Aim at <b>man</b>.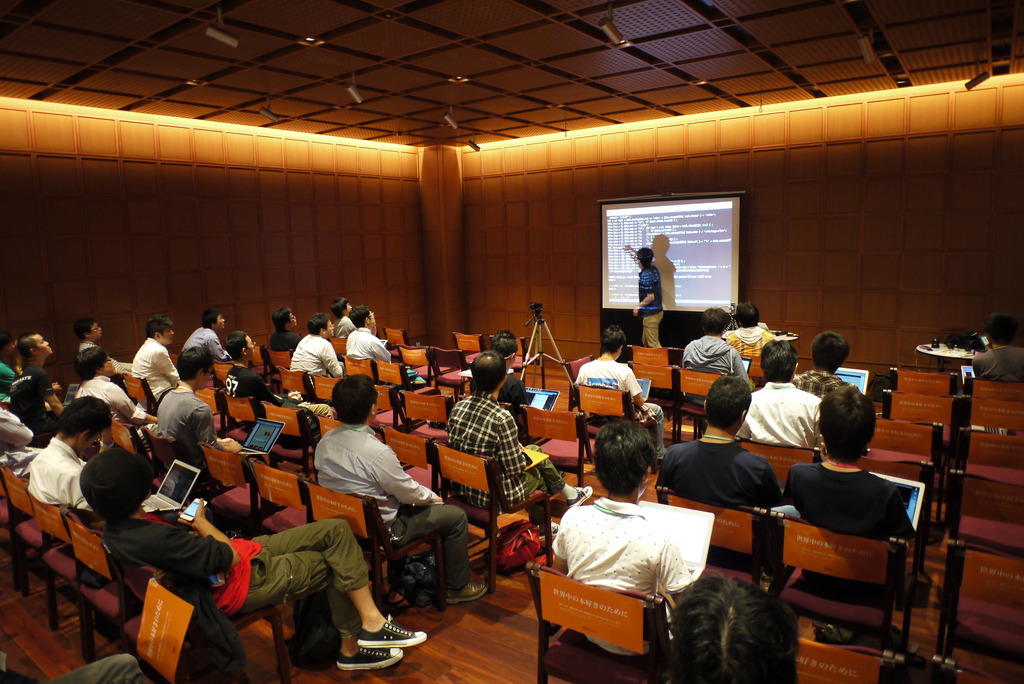
Aimed at 72 347 158 451.
